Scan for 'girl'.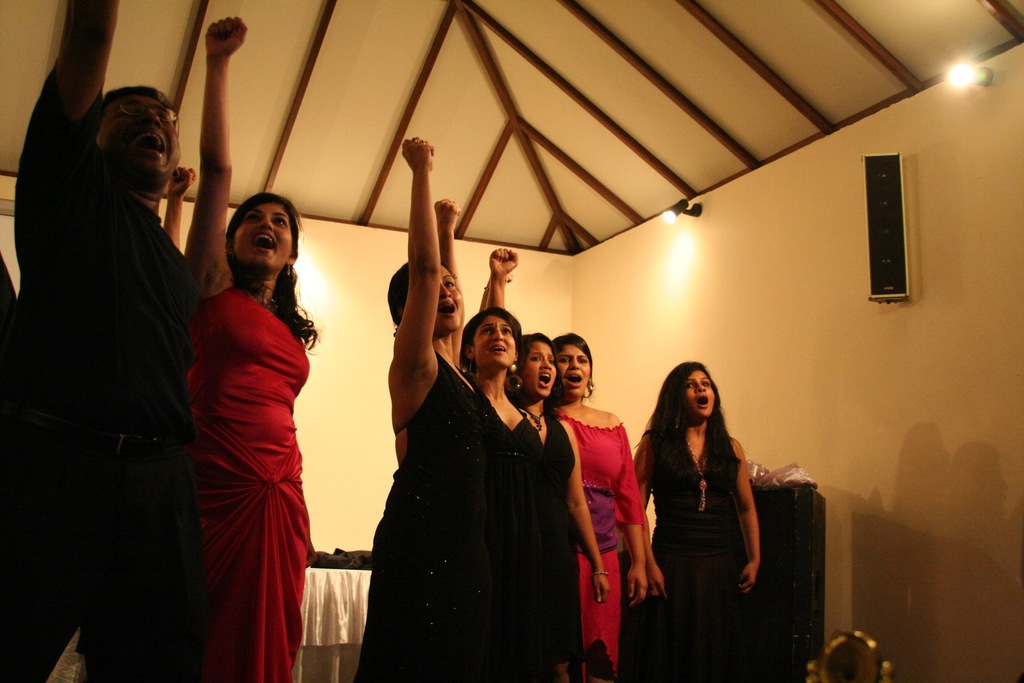
Scan result: [x1=179, y1=10, x2=309, y2=682].
